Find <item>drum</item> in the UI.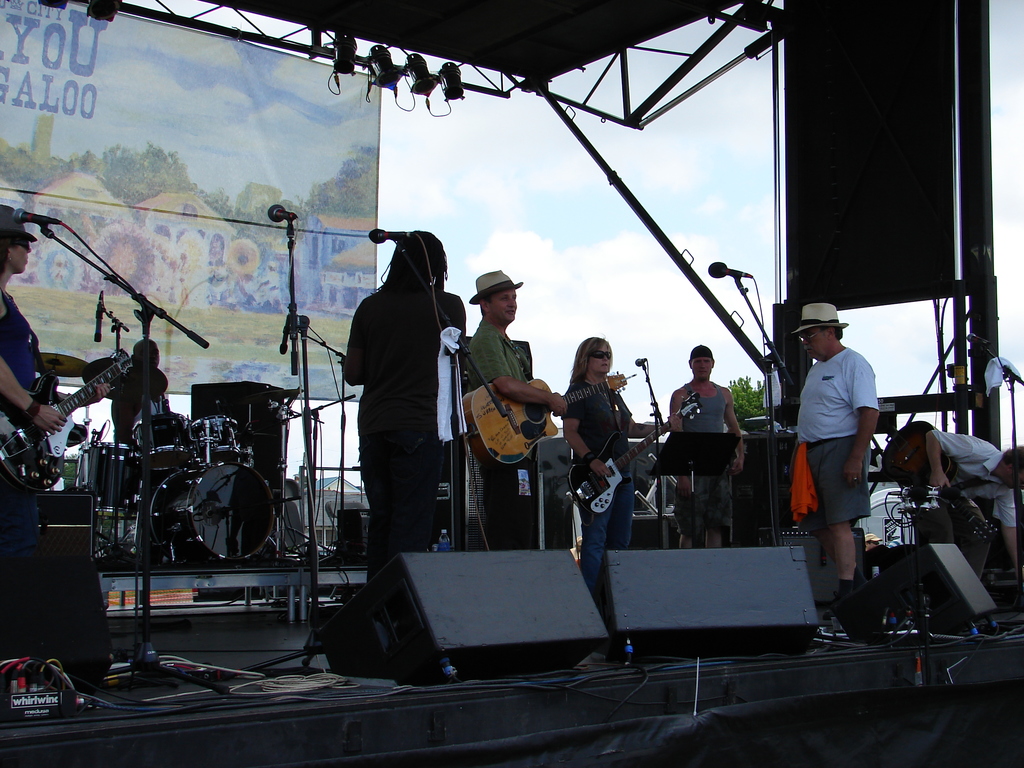
UI element at 131, 415, 191, 472.
